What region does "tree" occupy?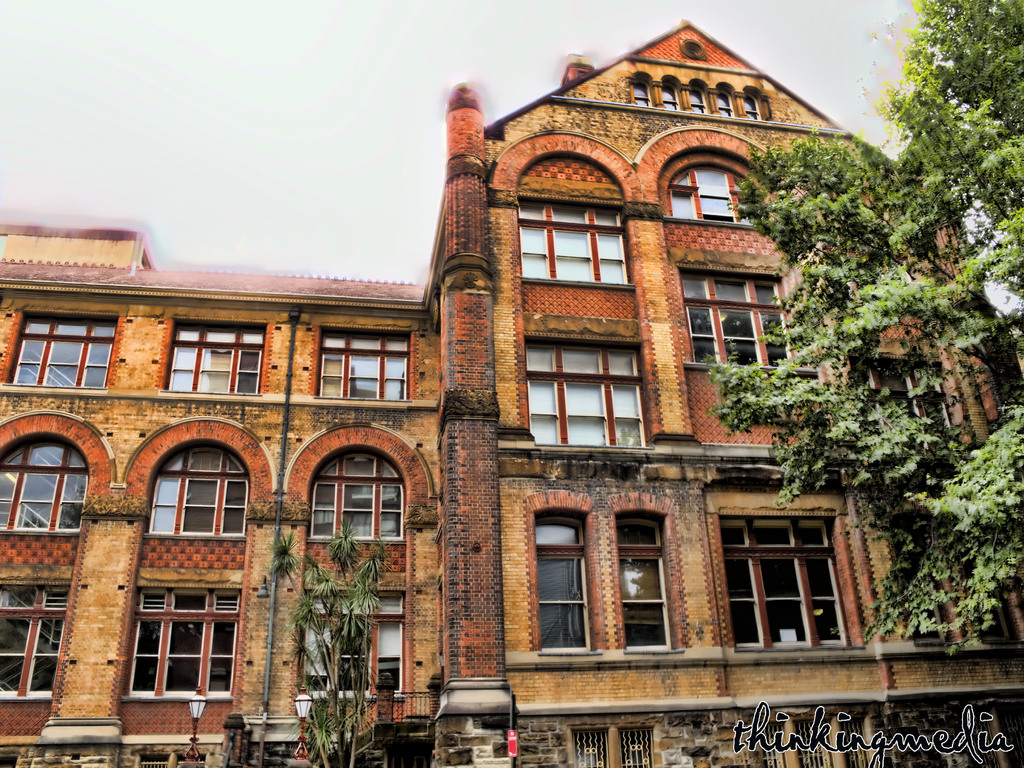
bbox=[712, 0, 1023, 655].
